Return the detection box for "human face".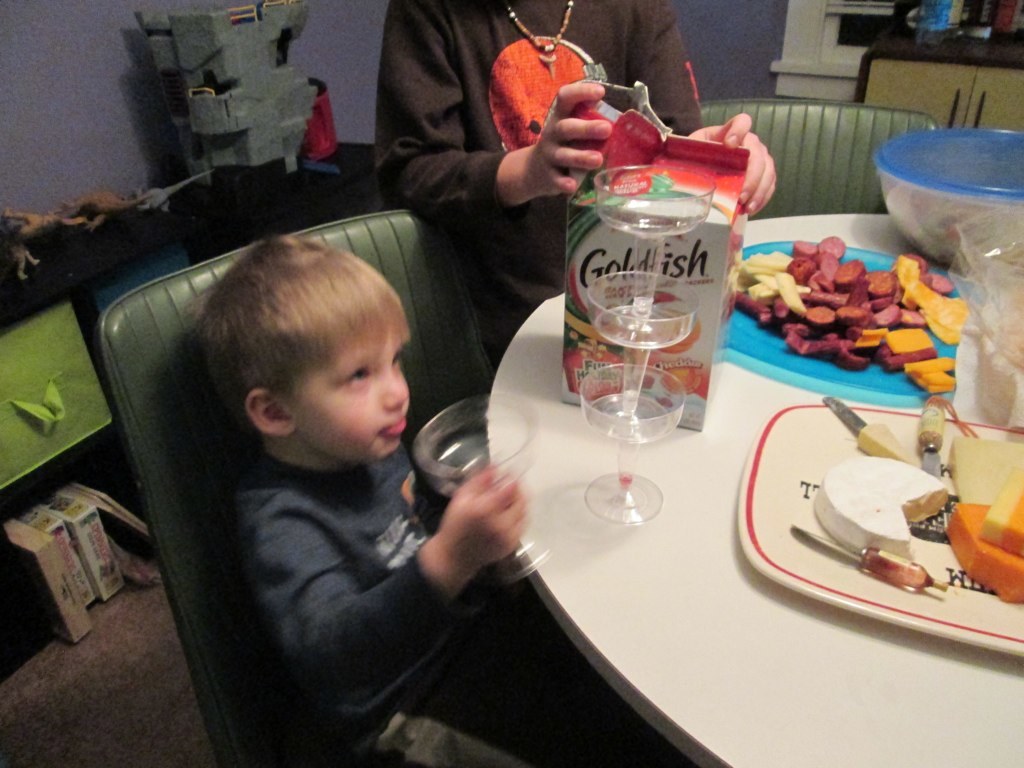
<region>289, 309, 416, 466</region>.
